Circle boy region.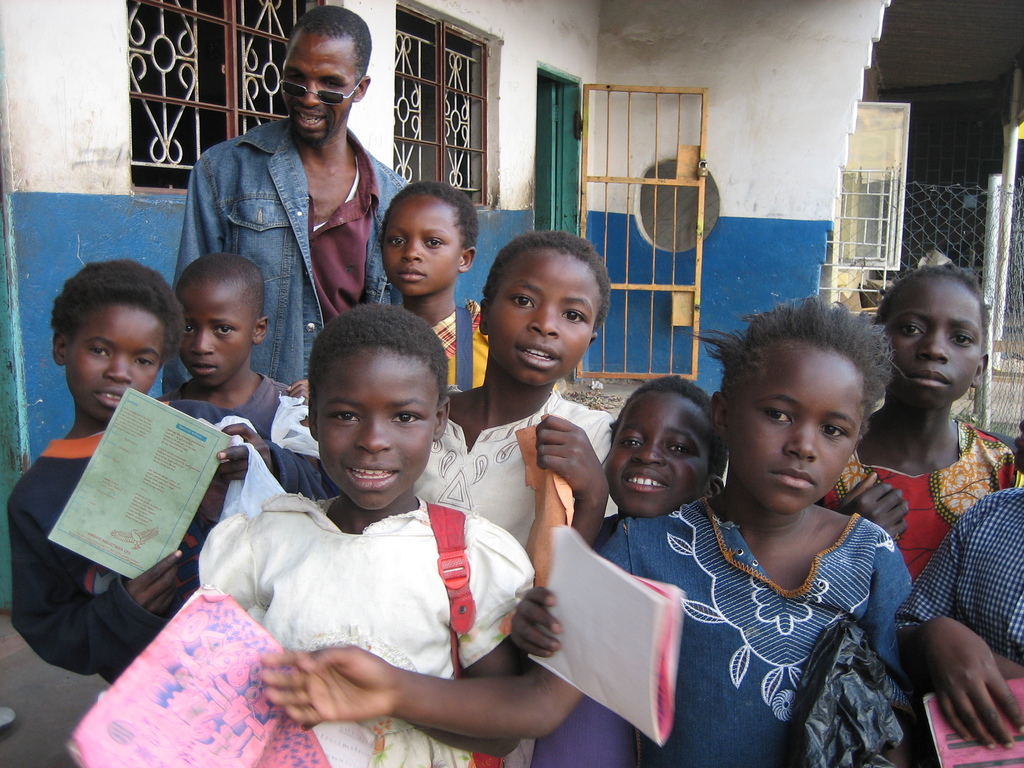
Region: 150 252 305 452.
